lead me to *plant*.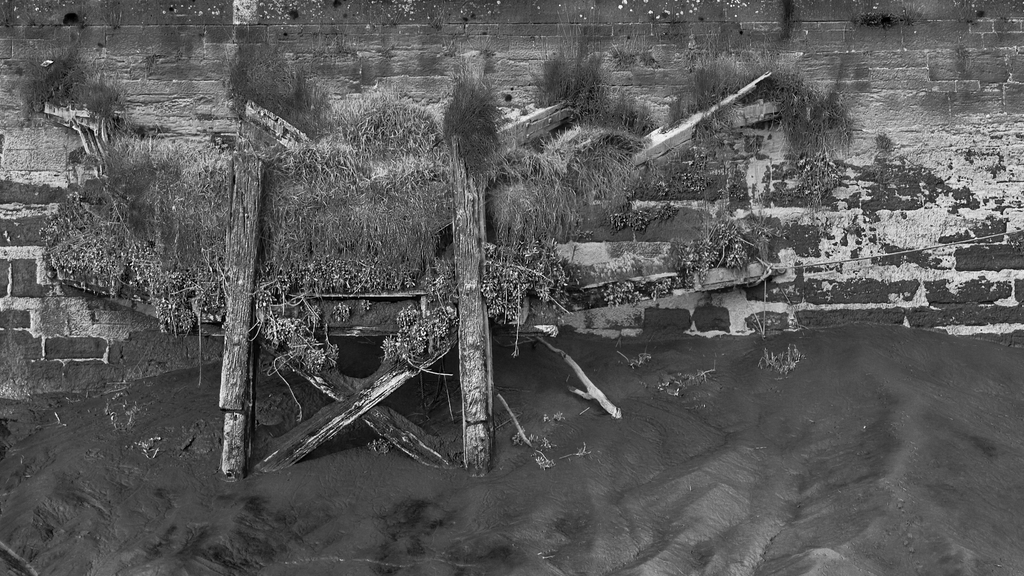
Lead to (left=15, top=37, right=132, bottom=127).
